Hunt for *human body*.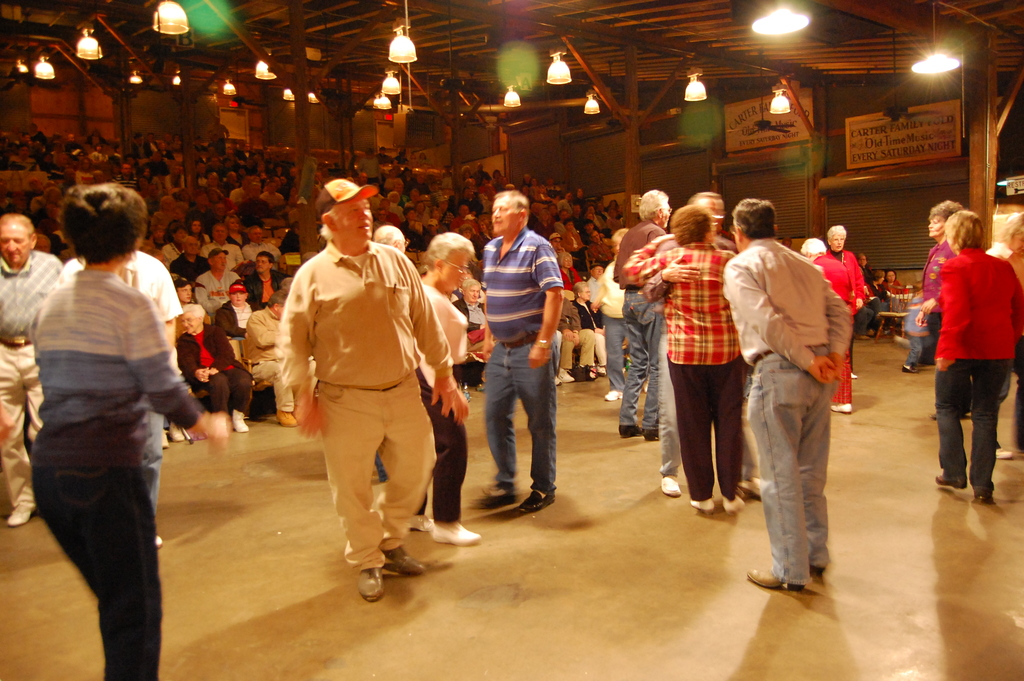
Hunted down at [202,220,240,263].
